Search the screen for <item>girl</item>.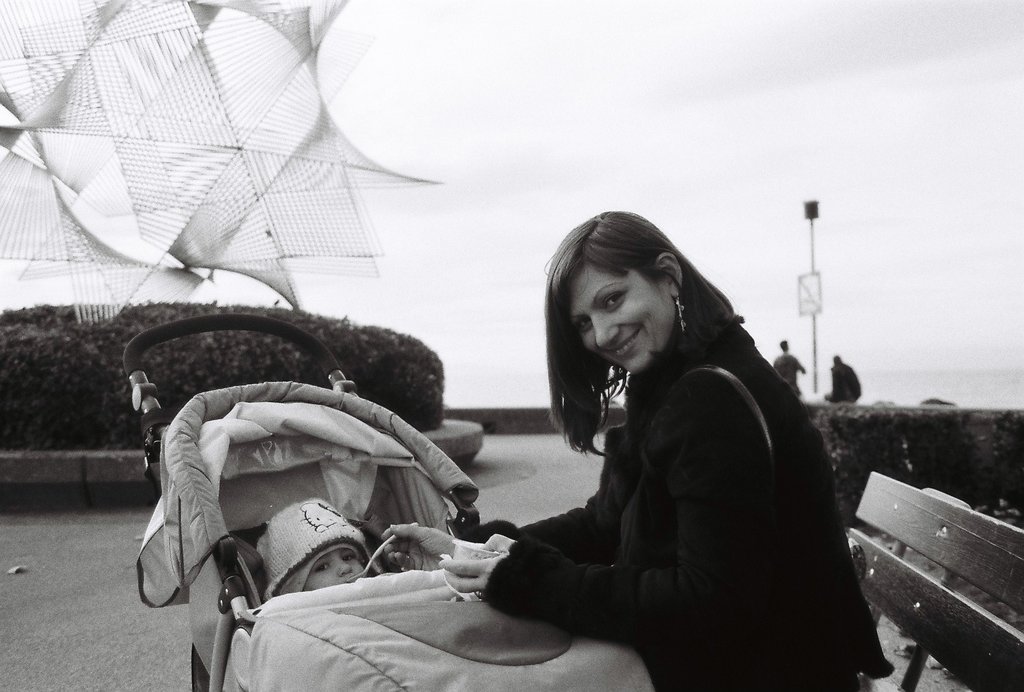
Found at {"x1": 387, "y1": 204, "x2": 897, "y2": 691}.
